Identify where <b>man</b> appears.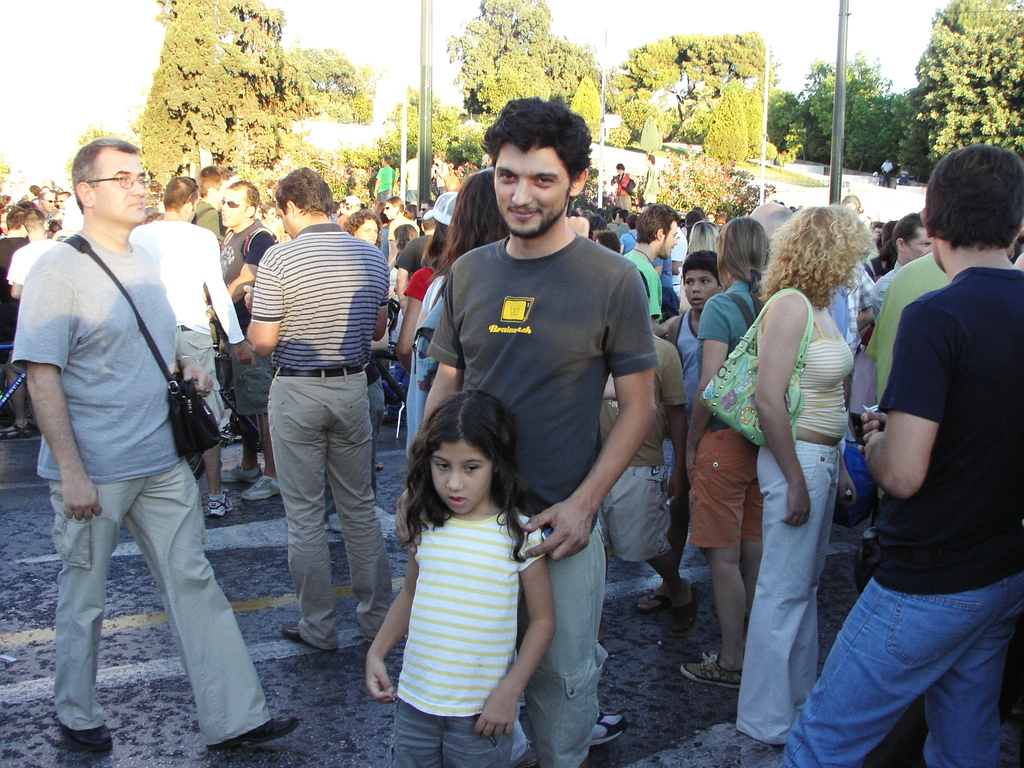
Appears at BBox(868, 210, 935, 320).
